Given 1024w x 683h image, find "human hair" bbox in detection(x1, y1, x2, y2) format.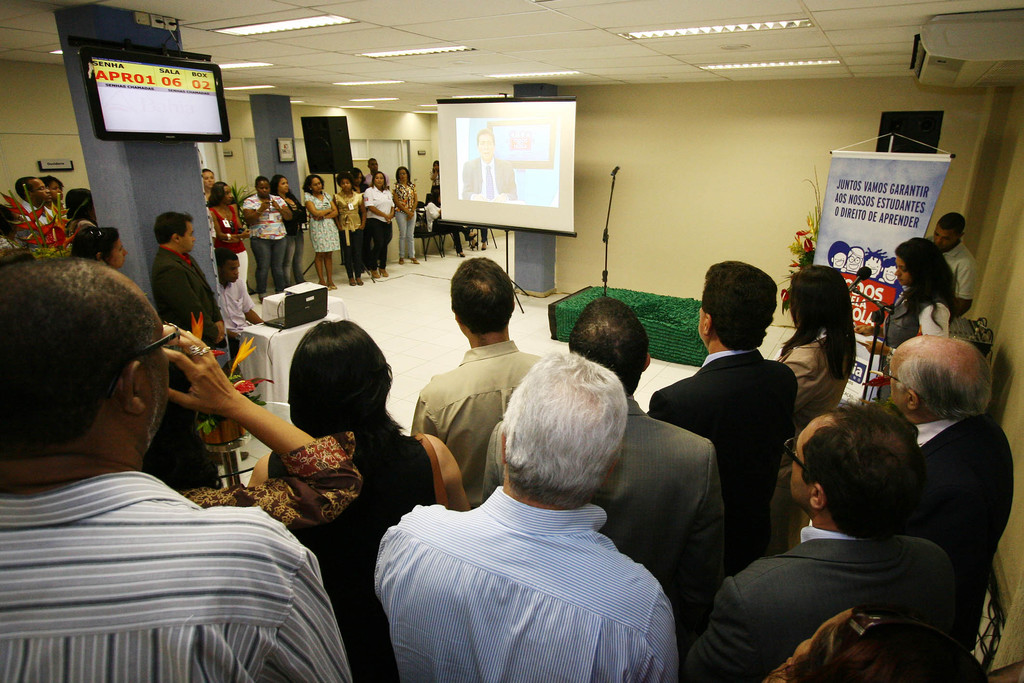
detection(367, 157, 374, 169).
